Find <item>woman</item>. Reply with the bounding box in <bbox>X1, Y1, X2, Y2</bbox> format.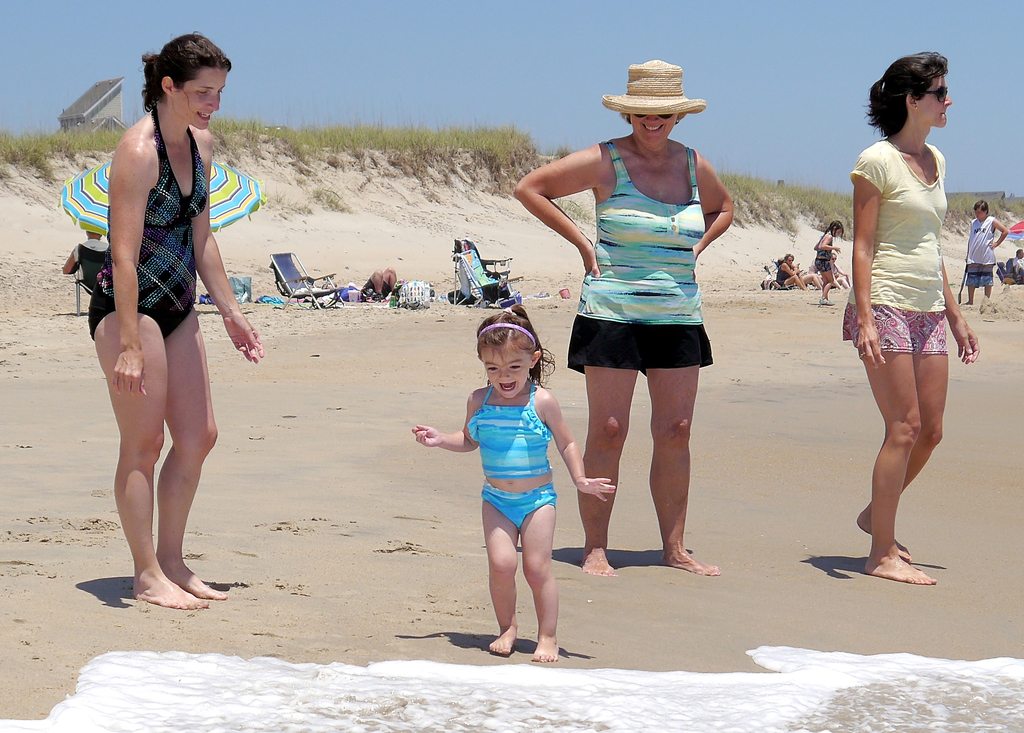
<bbox>840, 51, 981, 581</bbox>.
